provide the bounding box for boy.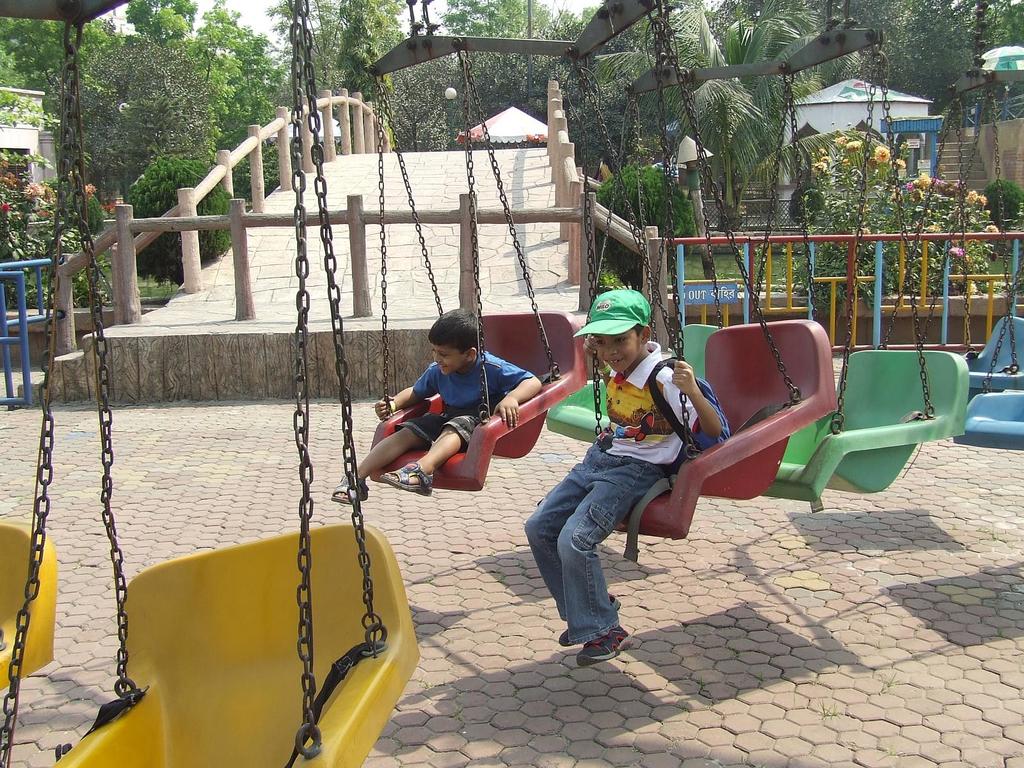
BBox(522, 289, 730, 668).
